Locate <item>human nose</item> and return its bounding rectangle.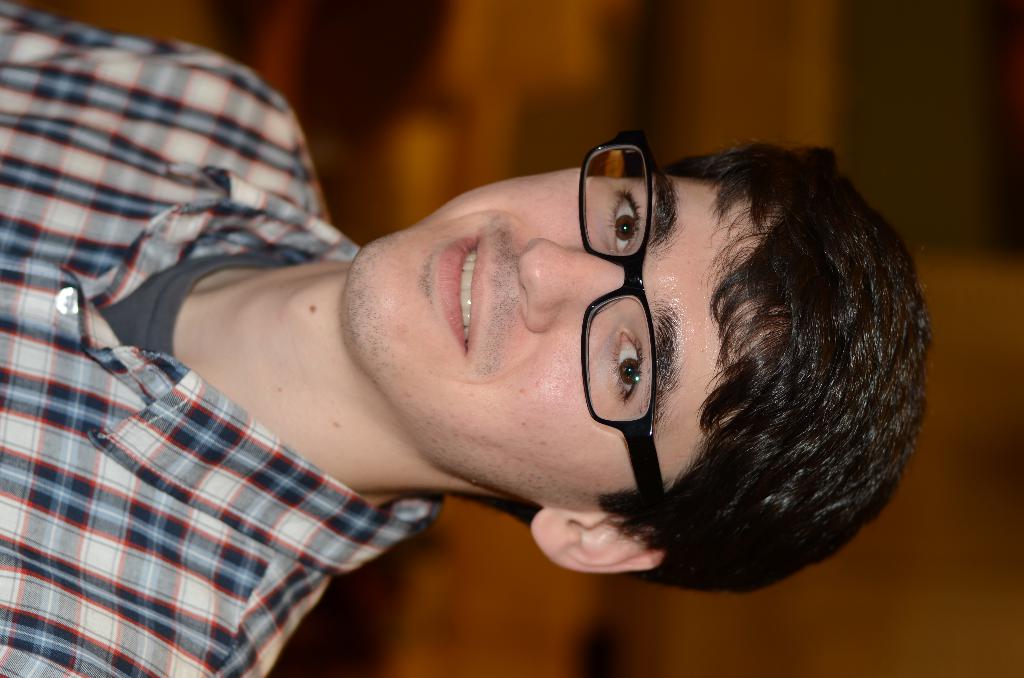
crop(512, 234, 634, 332).
